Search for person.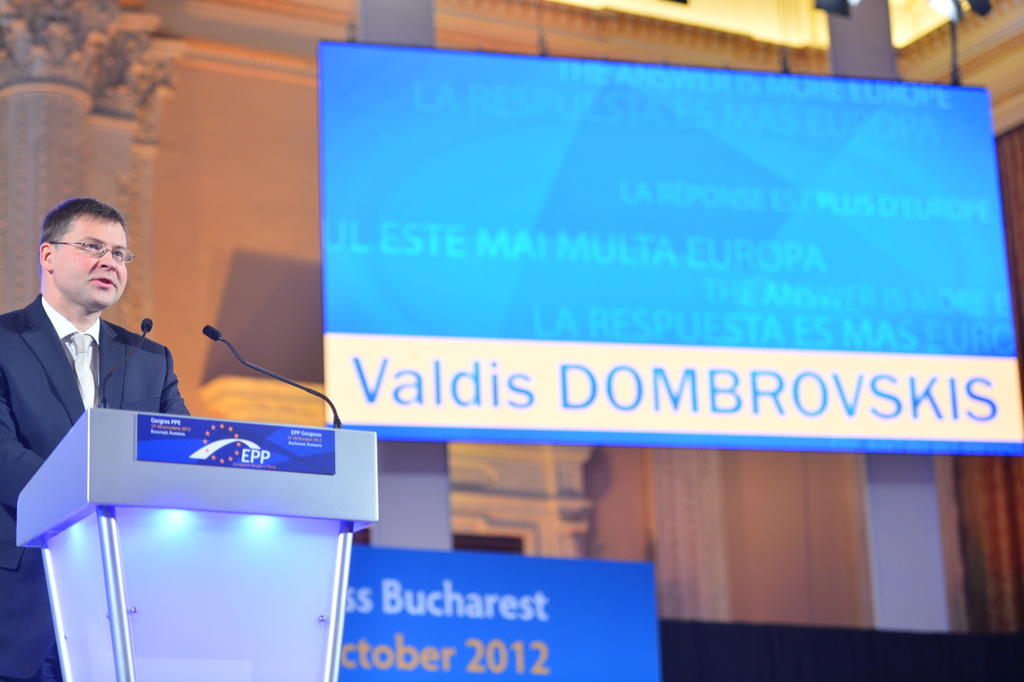
Found at <bbox>0, 197, 192, 681</bbox>.
